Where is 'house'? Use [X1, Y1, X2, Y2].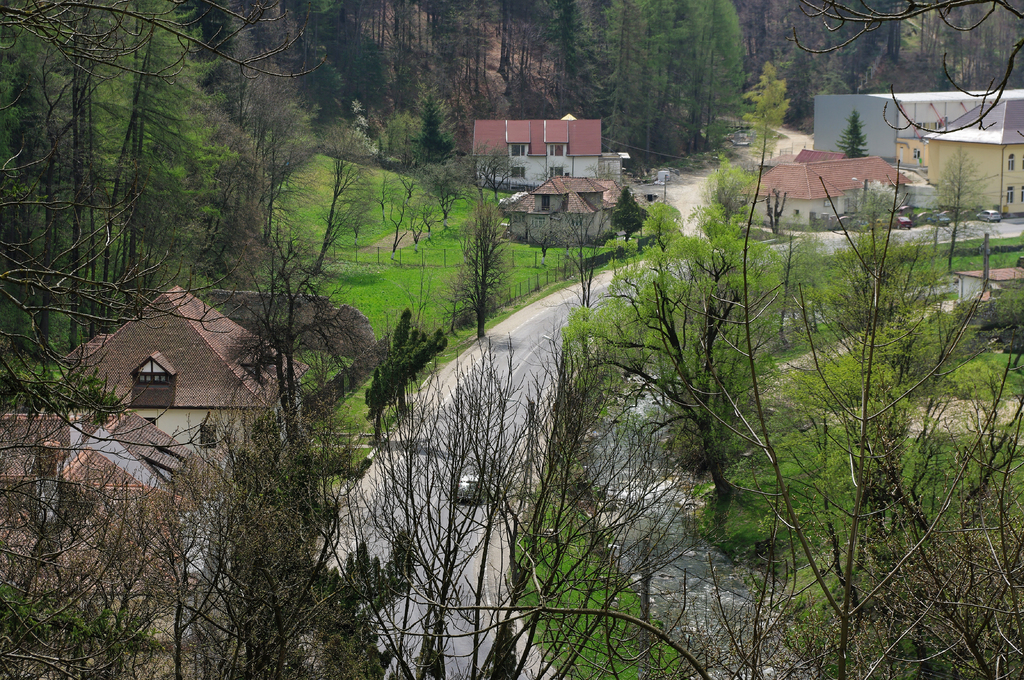
[728, 143, 910, 230].
